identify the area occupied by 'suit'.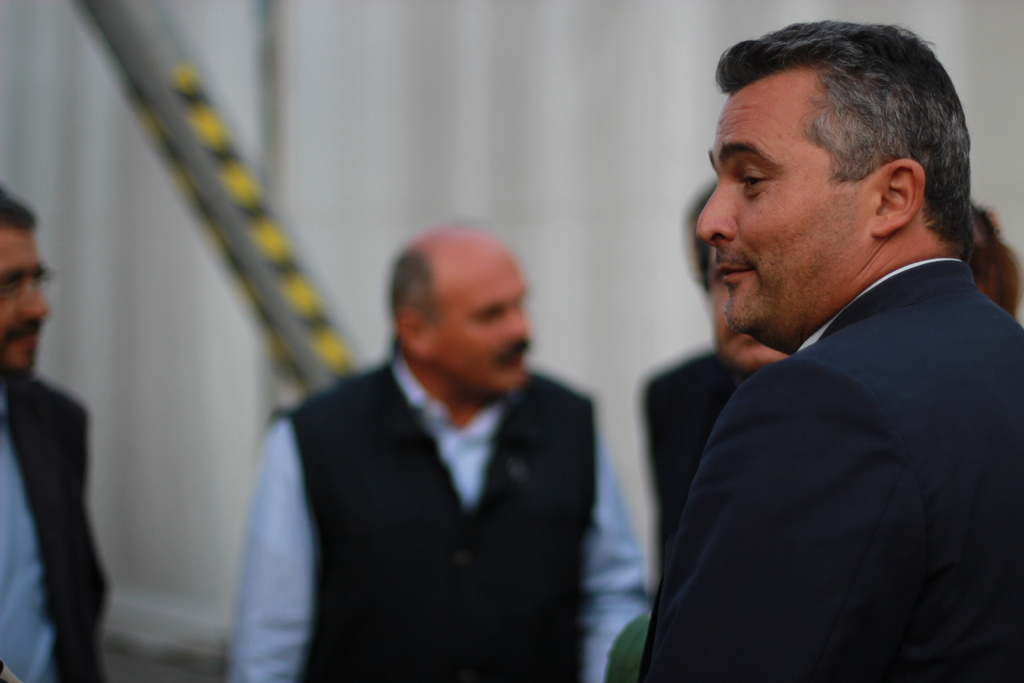
Area: Rect(1, 333, 111, 664).
